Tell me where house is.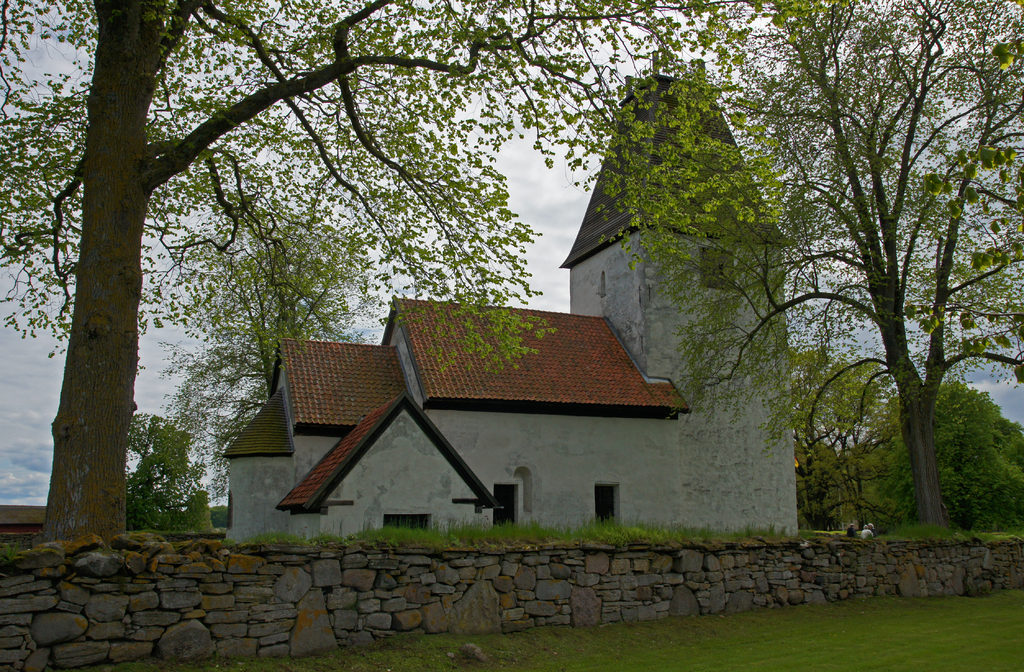
house is at select_region(151, 195, 805, 522).
